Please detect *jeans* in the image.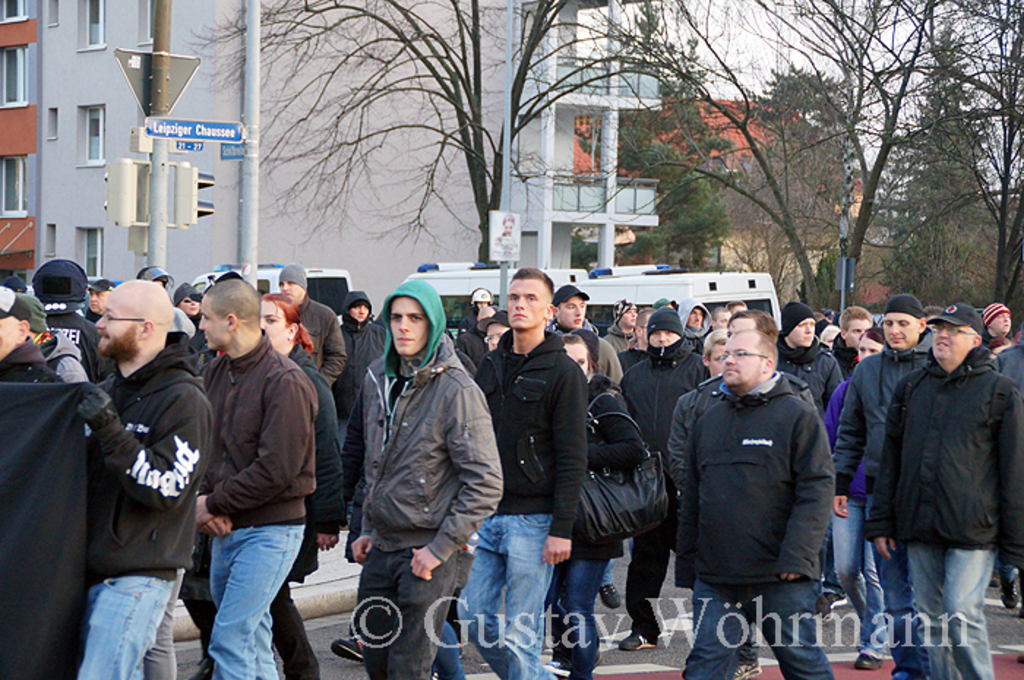
select_region(680, 578, 832, 679).
